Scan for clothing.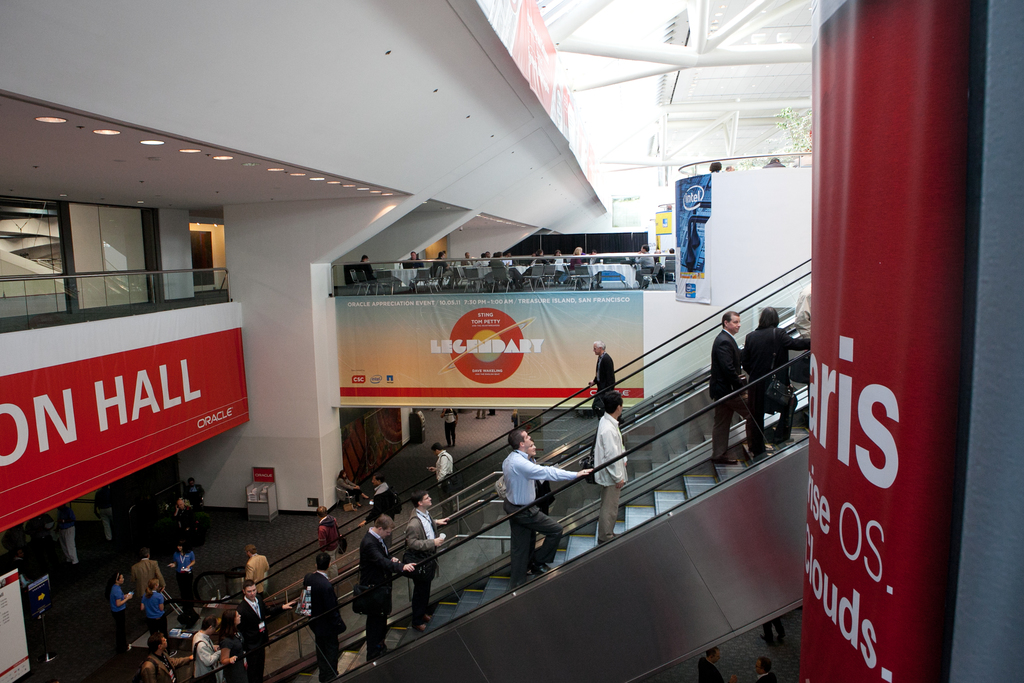
Scan result: [318, 517, 340, 581].
